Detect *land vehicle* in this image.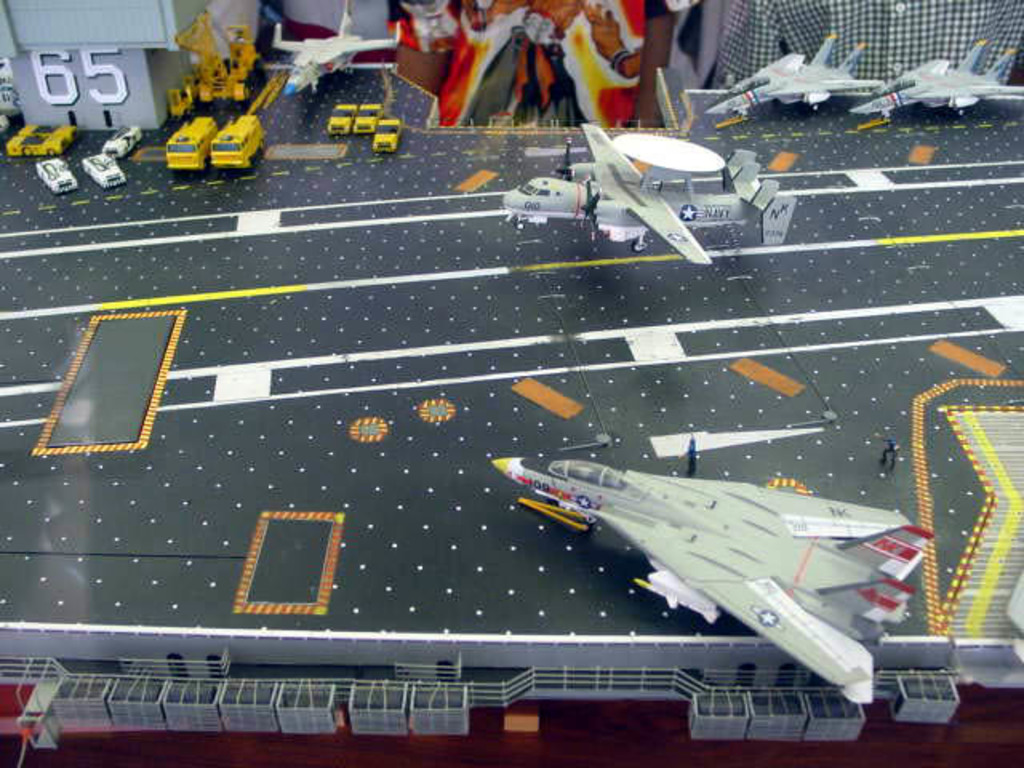
Detection: 16,122,80,150.
